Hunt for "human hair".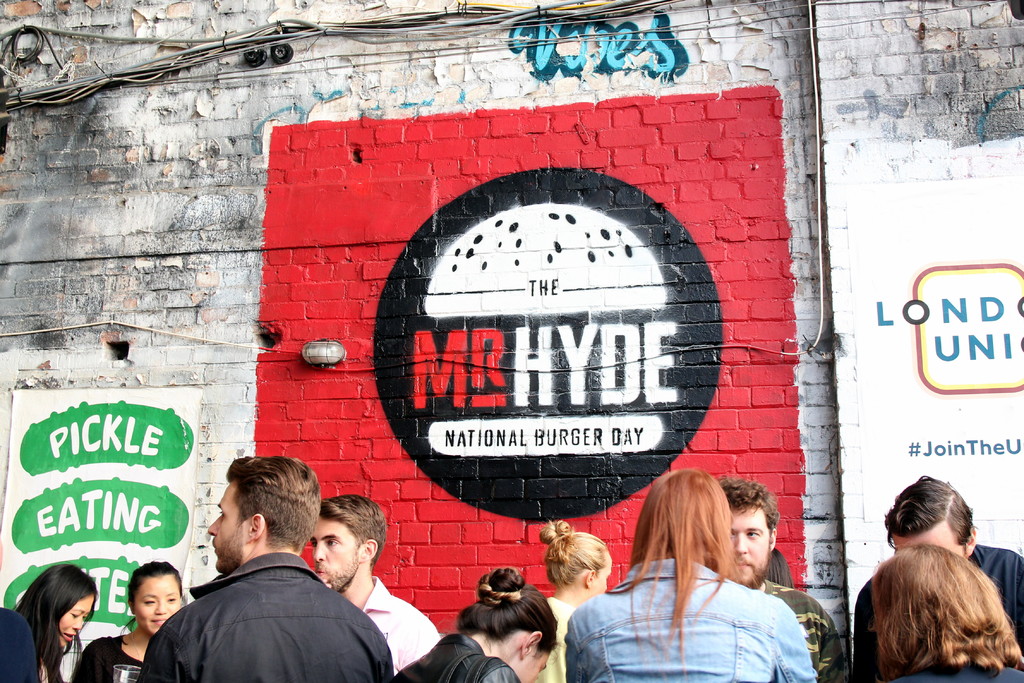
Hunted down at <box>448,556,564,651</box>.
